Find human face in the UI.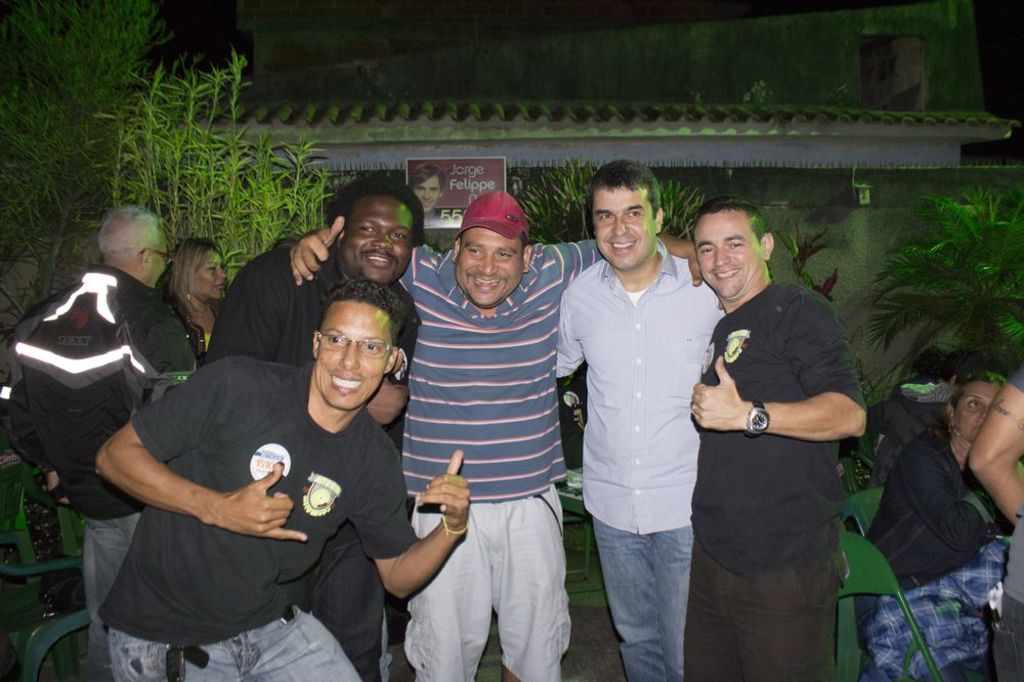
UI element at bbox=(695, 214, 762, 300).
